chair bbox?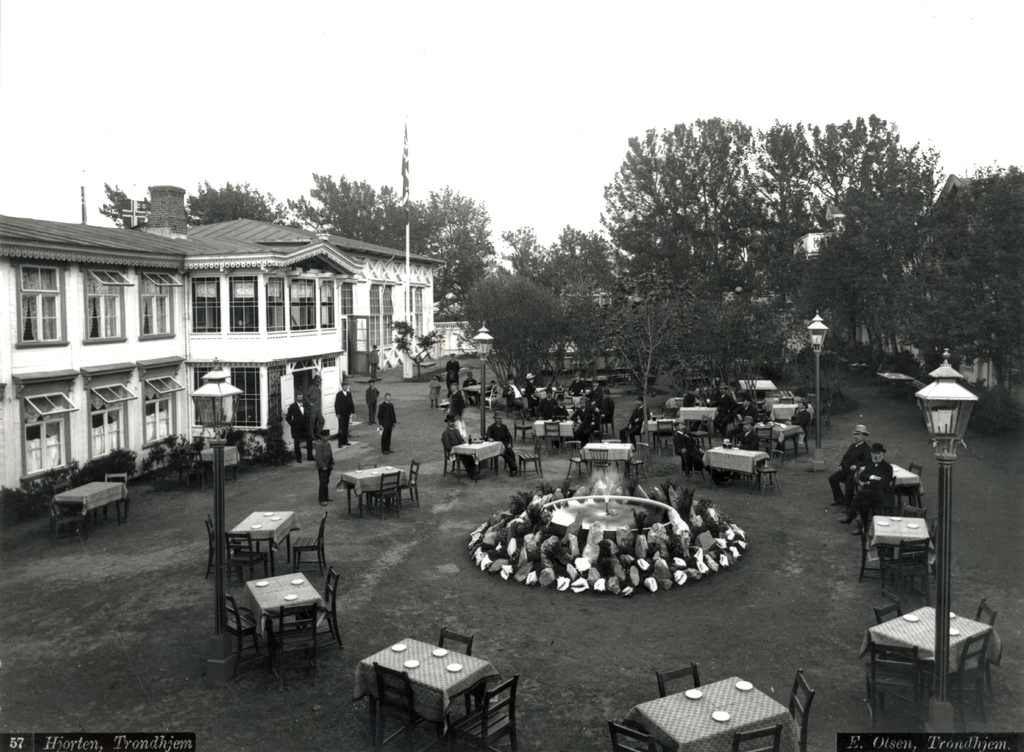
BBox(451, 679, 515, 751)
